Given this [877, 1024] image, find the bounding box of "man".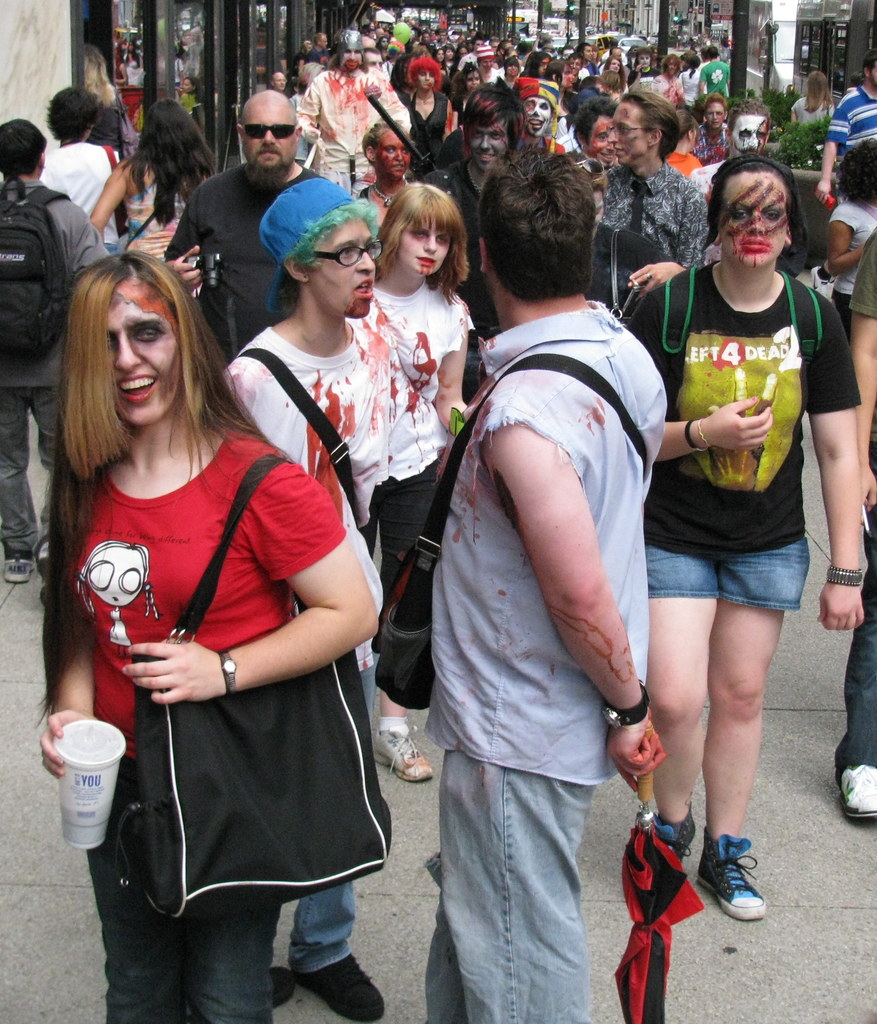
select_region(293, 22, 407, 204).
